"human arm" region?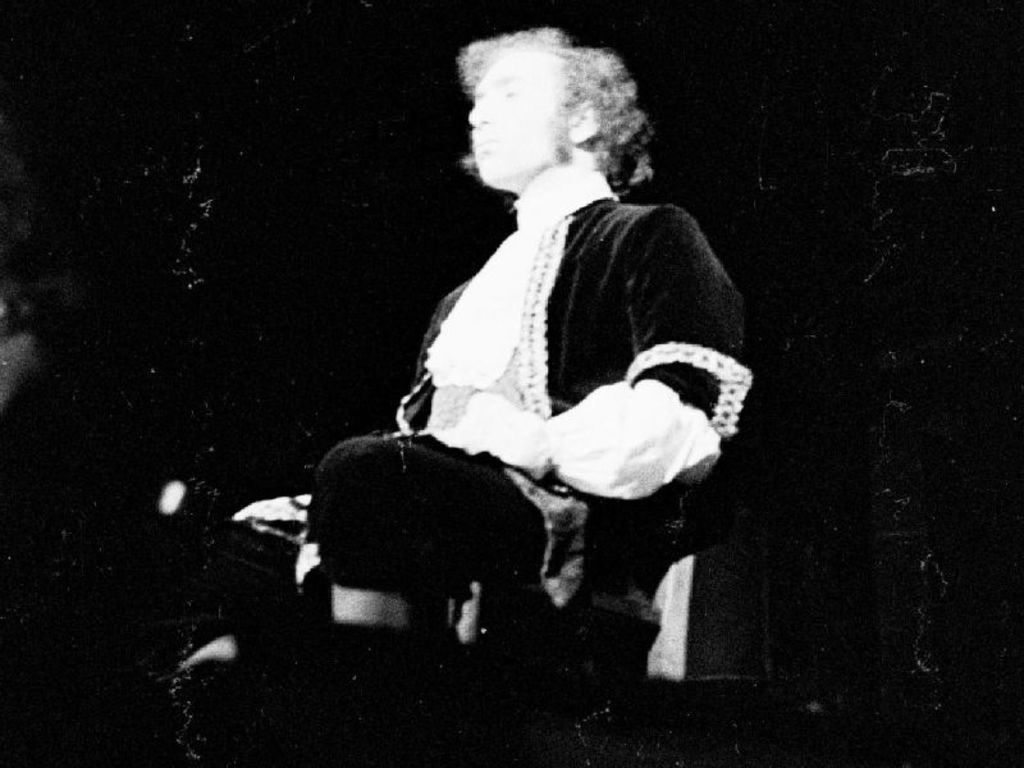
{"left": 530, "top": 195, "right": 749, "bottom": 504}
